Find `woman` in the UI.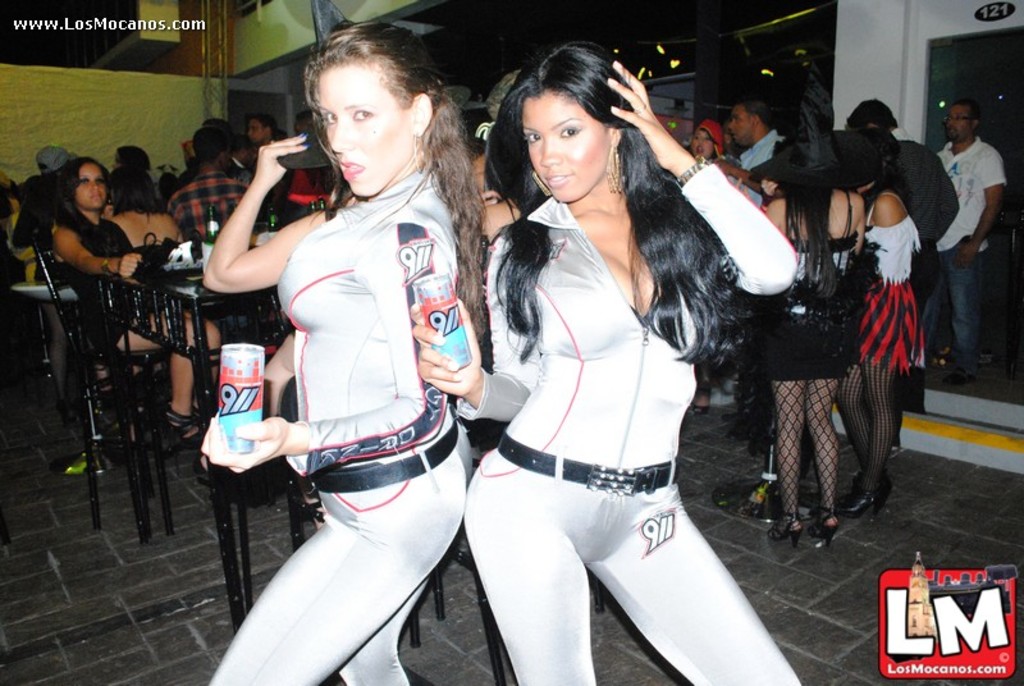
UI element at [759,65,877,548].
